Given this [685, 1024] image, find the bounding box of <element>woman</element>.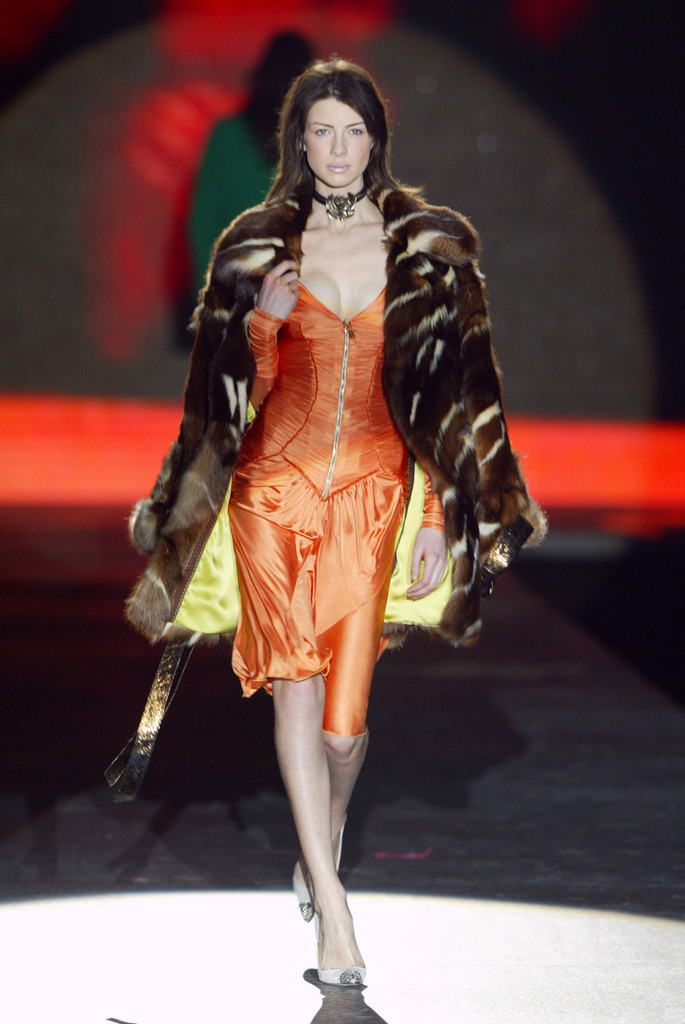
127/66/531/914.
